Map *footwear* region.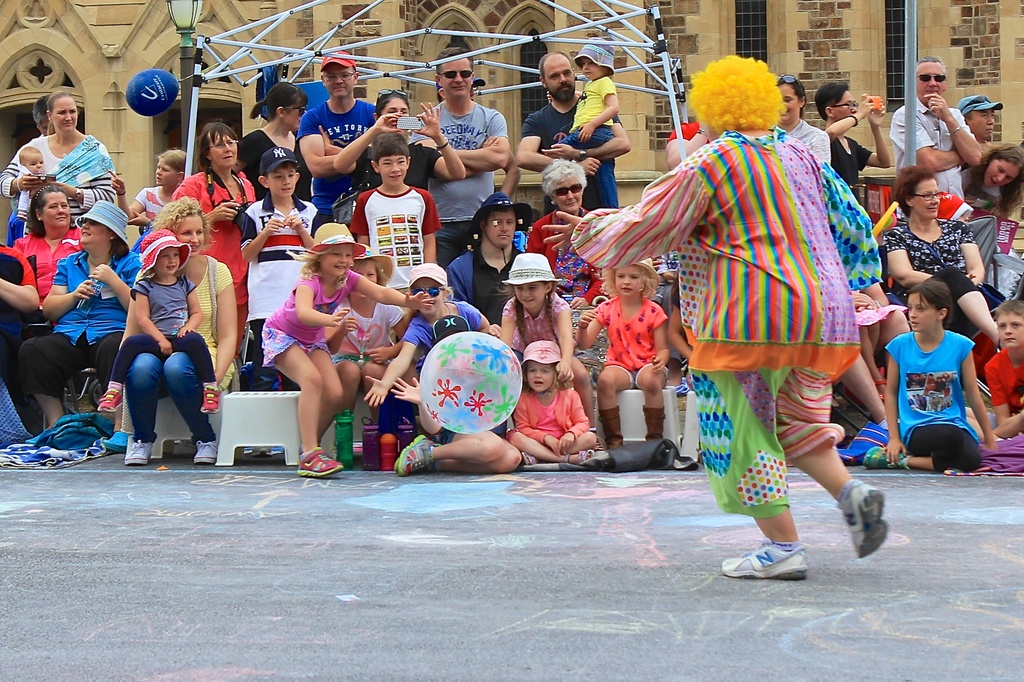
Mapped to [24, 433, 39, 445].
